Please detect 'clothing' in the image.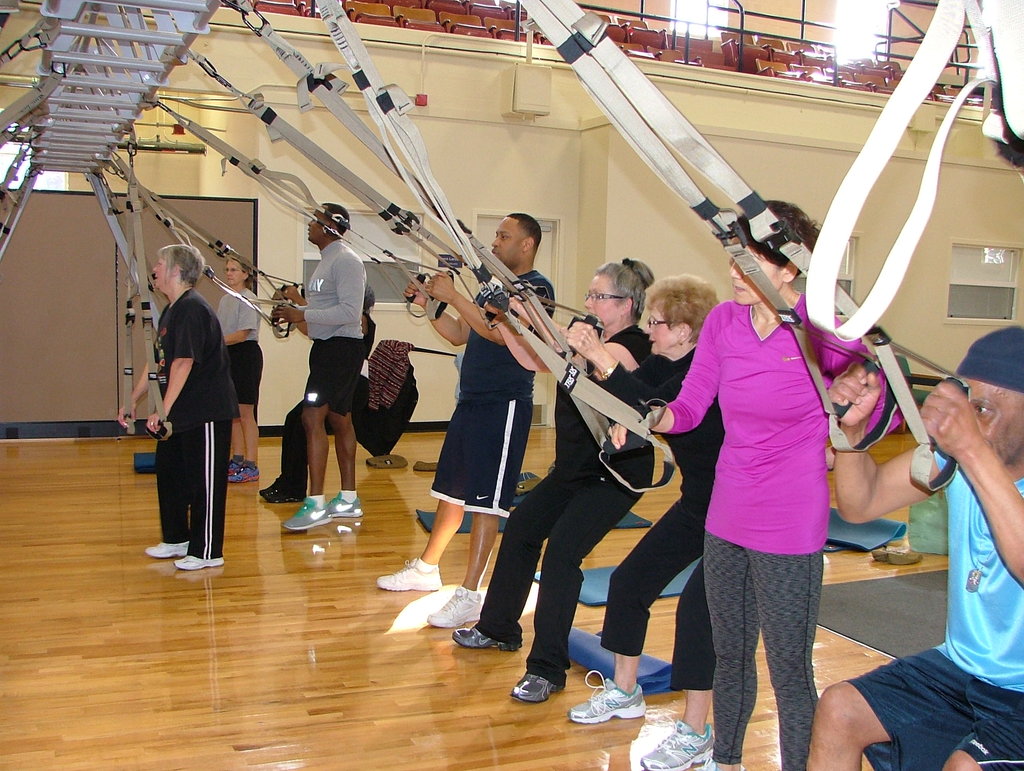
<region>845, 445, 1023, 770</region>.
